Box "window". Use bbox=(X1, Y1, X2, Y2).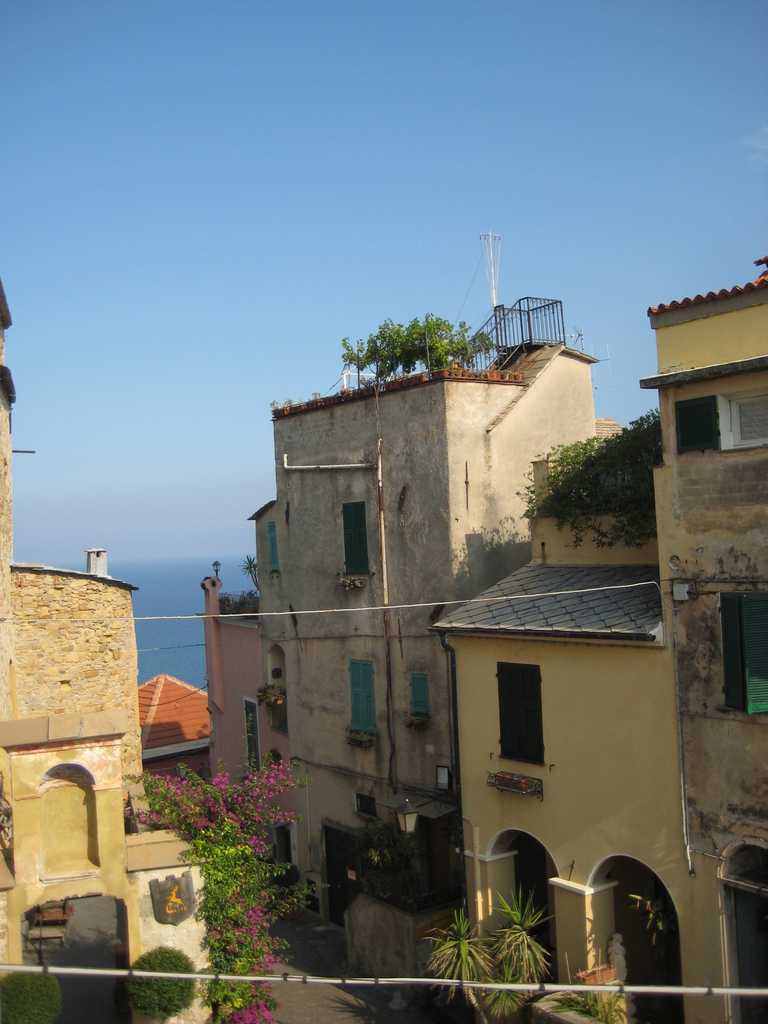
bbox=(676, 401, 716, 448).
